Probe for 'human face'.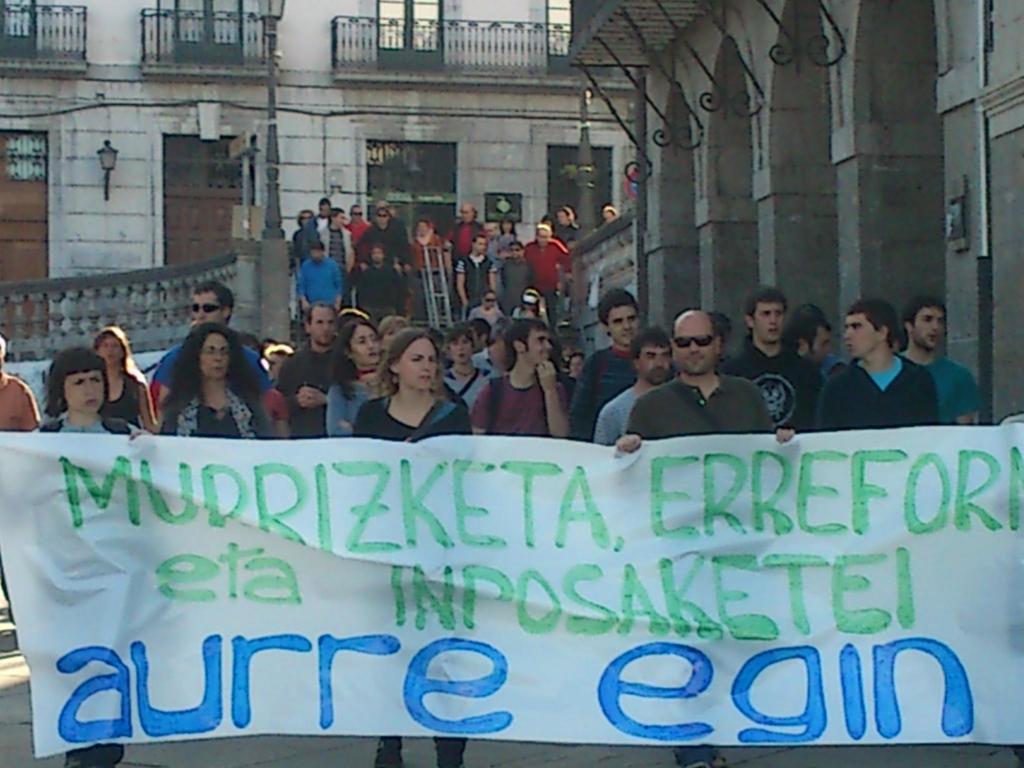
Probe result: 532, 220, 547, 241.
